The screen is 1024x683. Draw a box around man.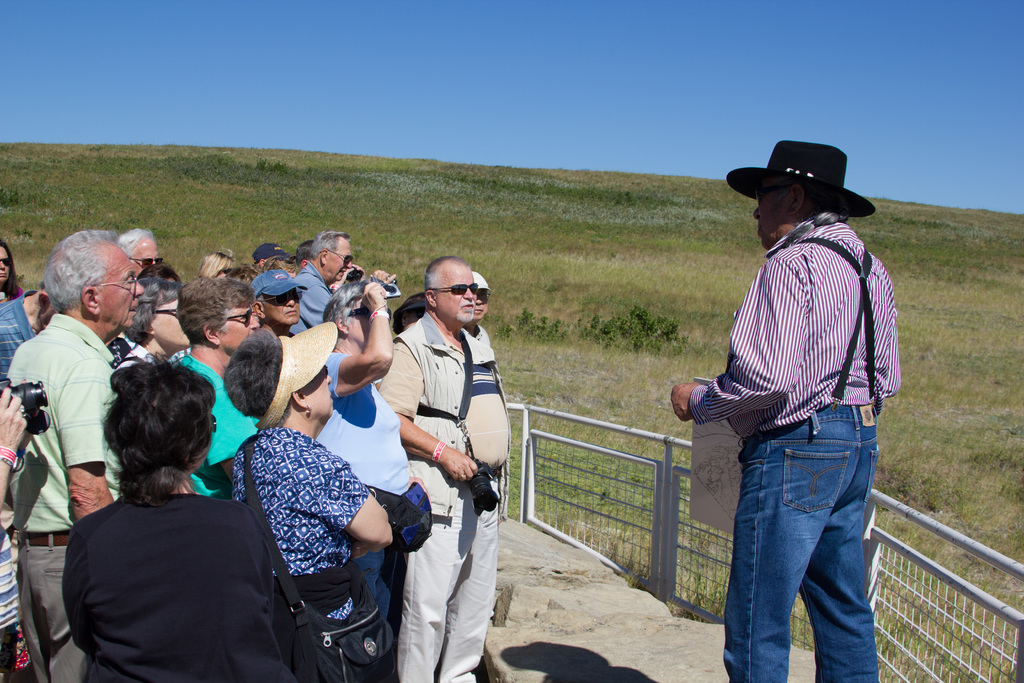
x1=377 y1=251 x2=516 y2=682.
